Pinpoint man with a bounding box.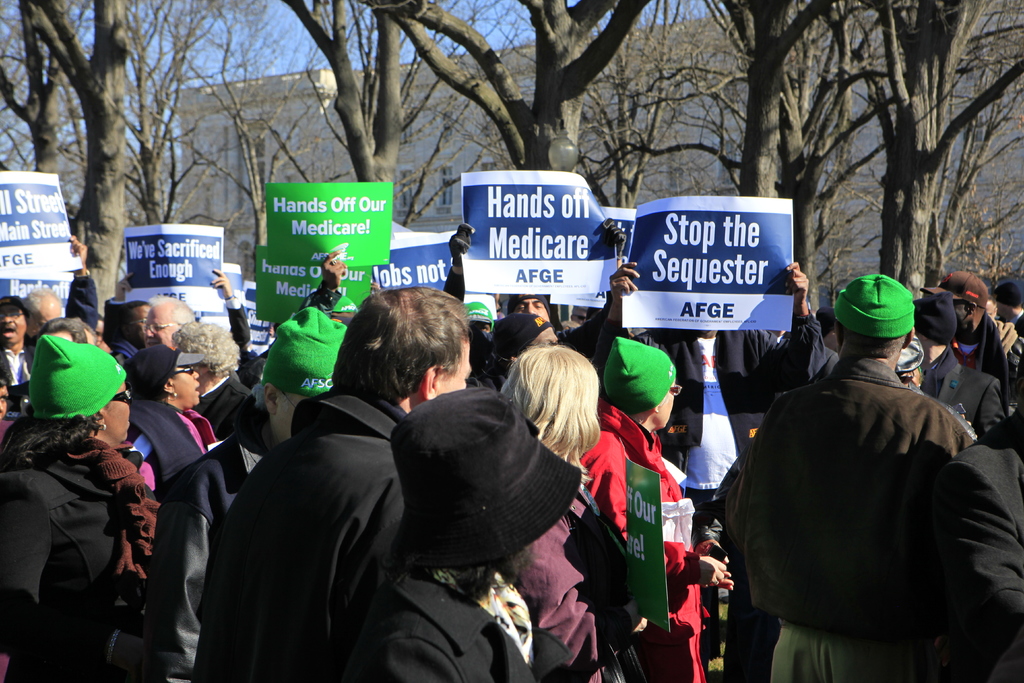
bbox=[909, 289, 1004, 450].
